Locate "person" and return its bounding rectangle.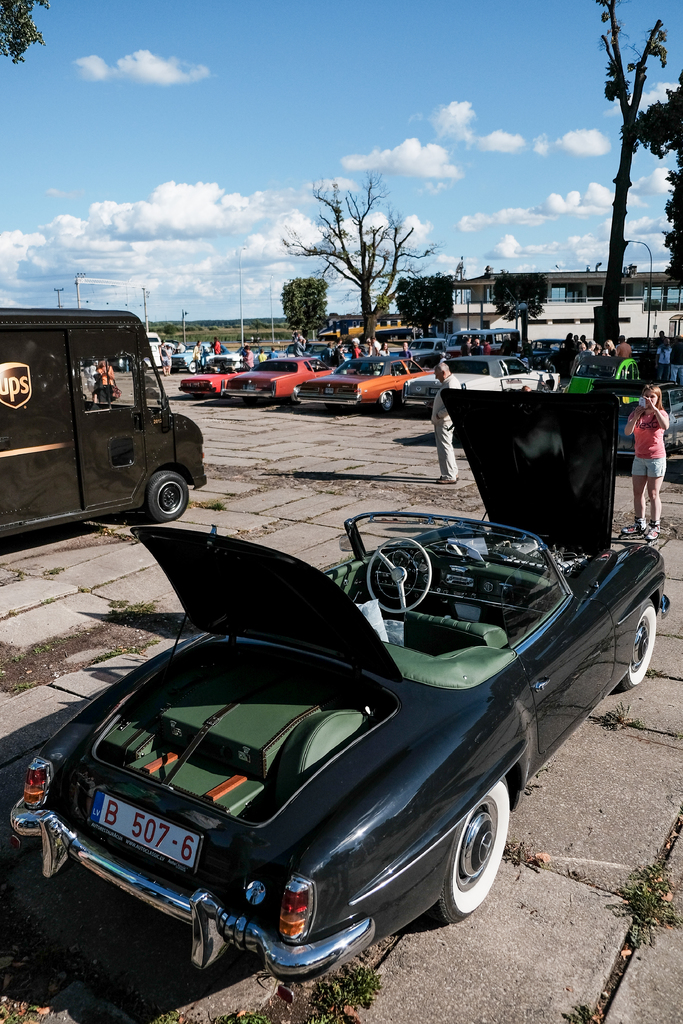
BBox(292, 337, 306, 358).
